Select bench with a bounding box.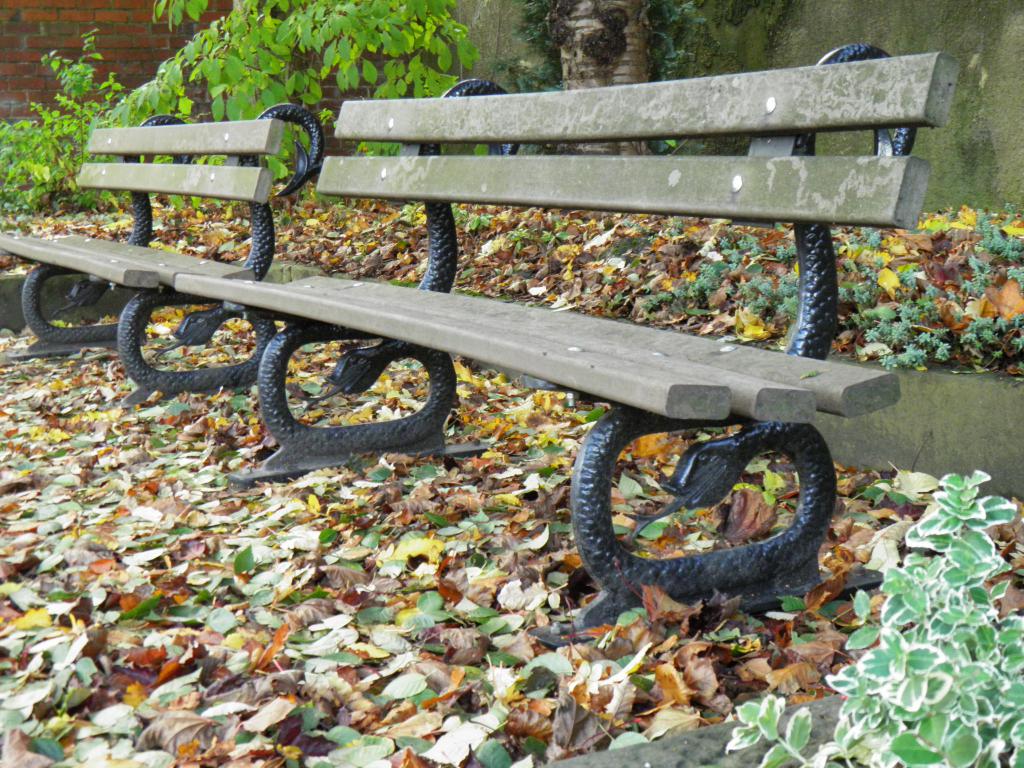
detection(0, 102, 317, 384).
